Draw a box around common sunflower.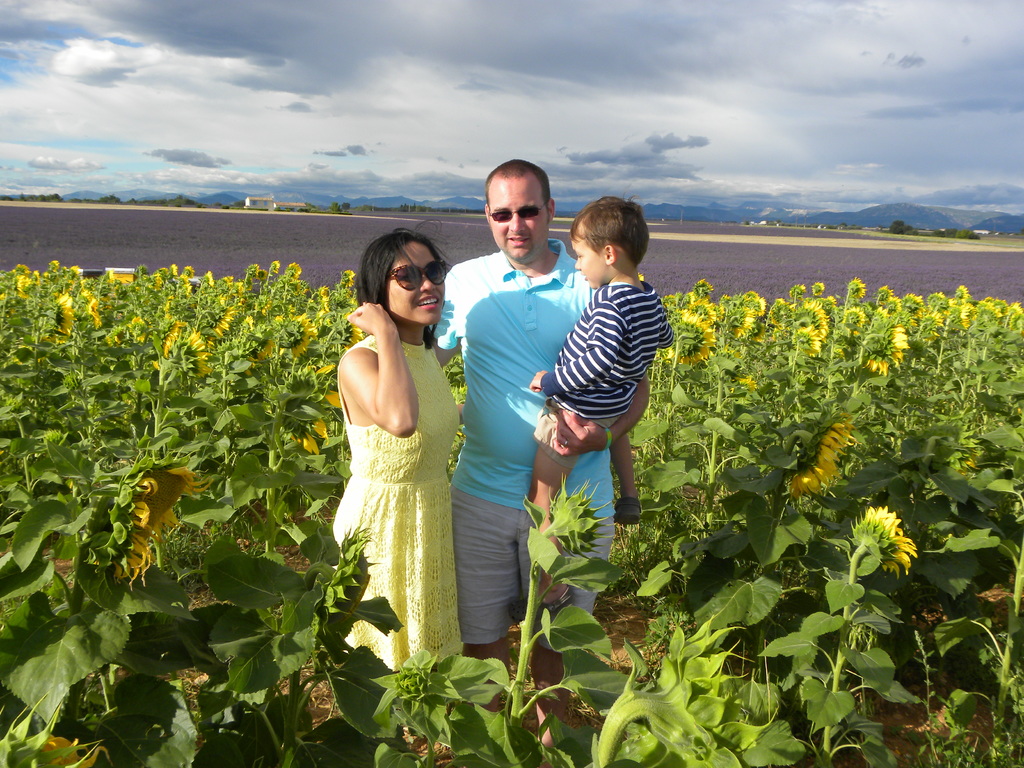
<region>793, 301, 824, 332</region>.
